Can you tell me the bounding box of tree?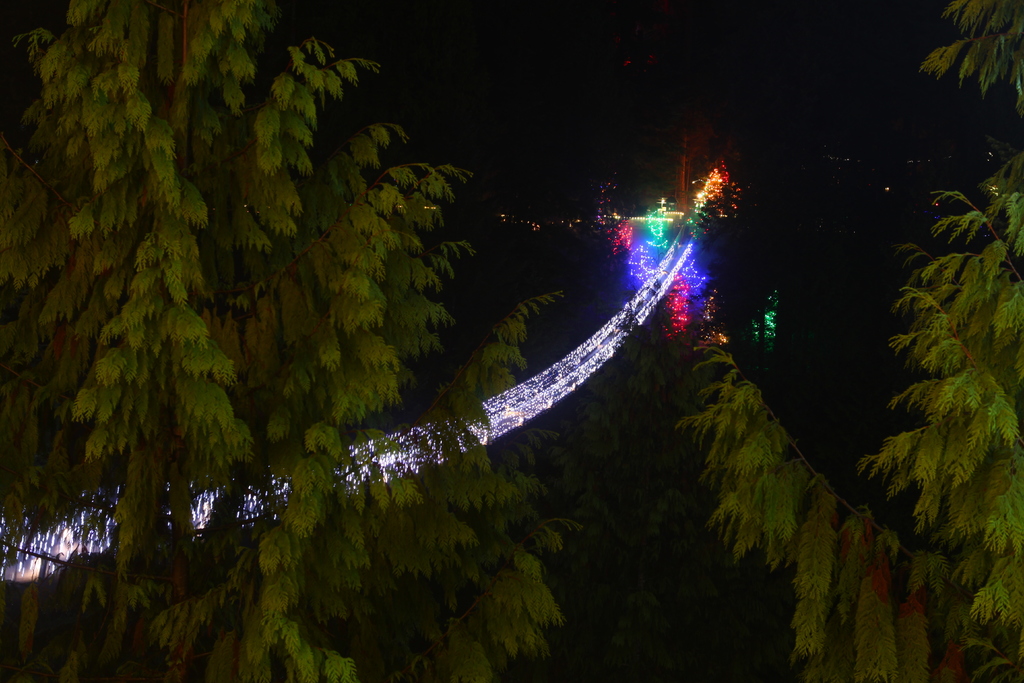
0 0 591 682.
